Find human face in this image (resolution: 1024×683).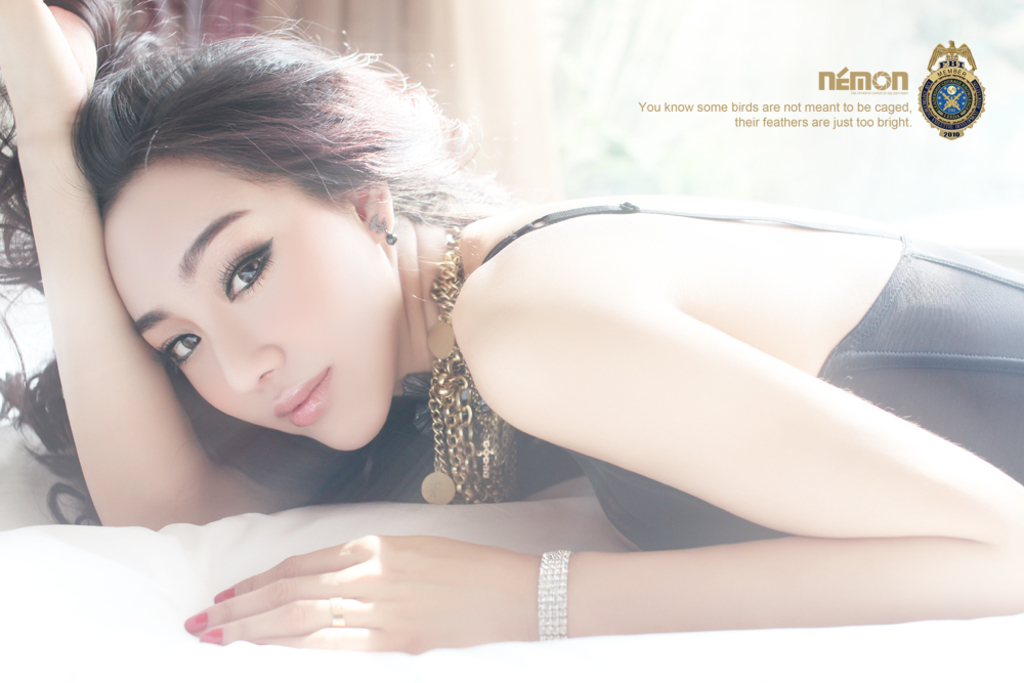
rect(103, 163, 404, 454).
